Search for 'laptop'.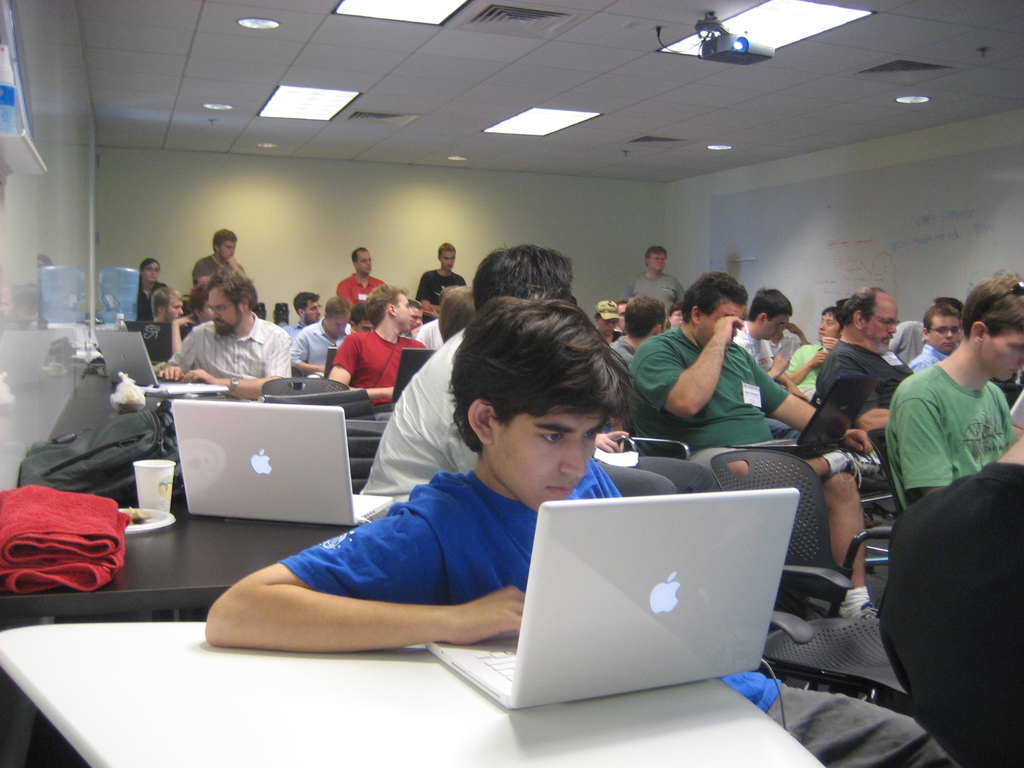
Found at (724, 378, 879, 453).
